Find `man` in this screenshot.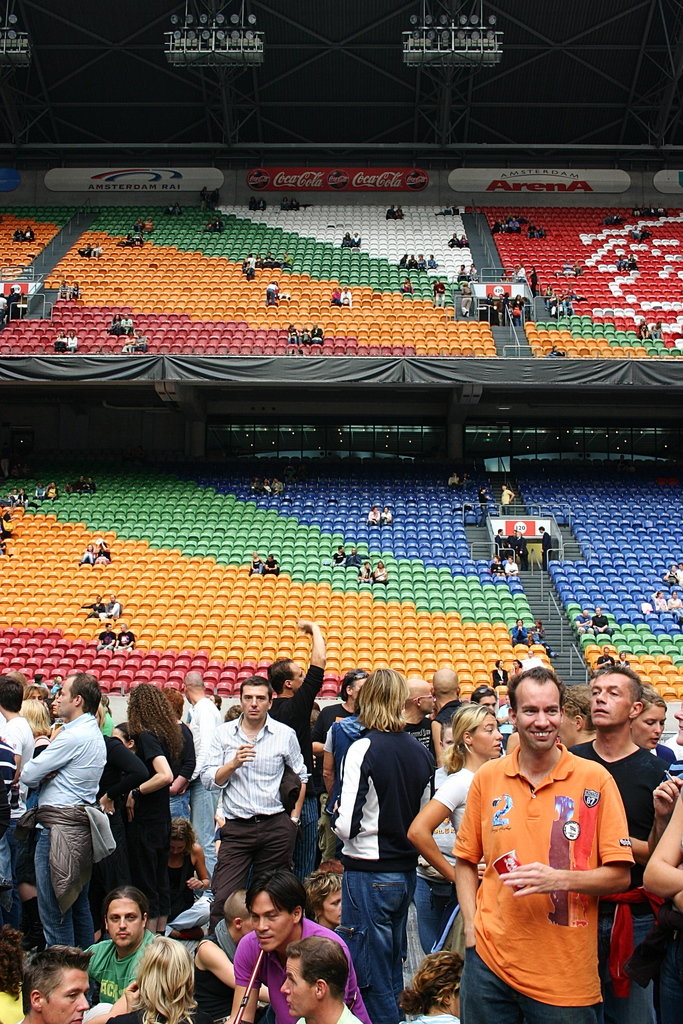
The bounding box for `man` is {"left": 593, "top": 646, "right": 617, "bottom": 672}.
